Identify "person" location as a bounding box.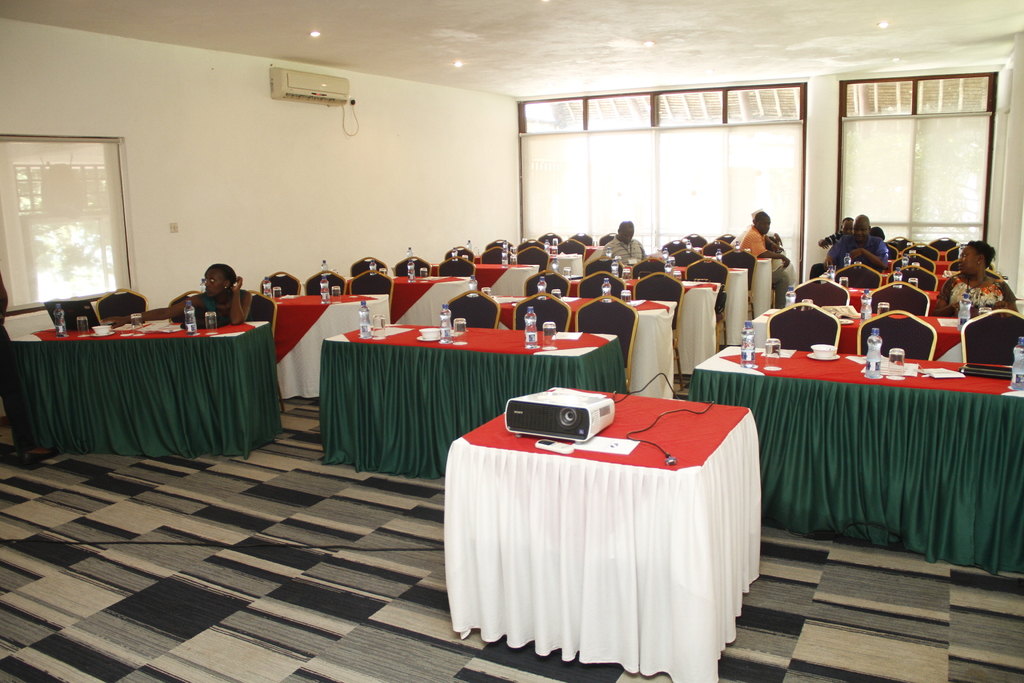
[x1=102, y1=260, x2=253, y2=325].
